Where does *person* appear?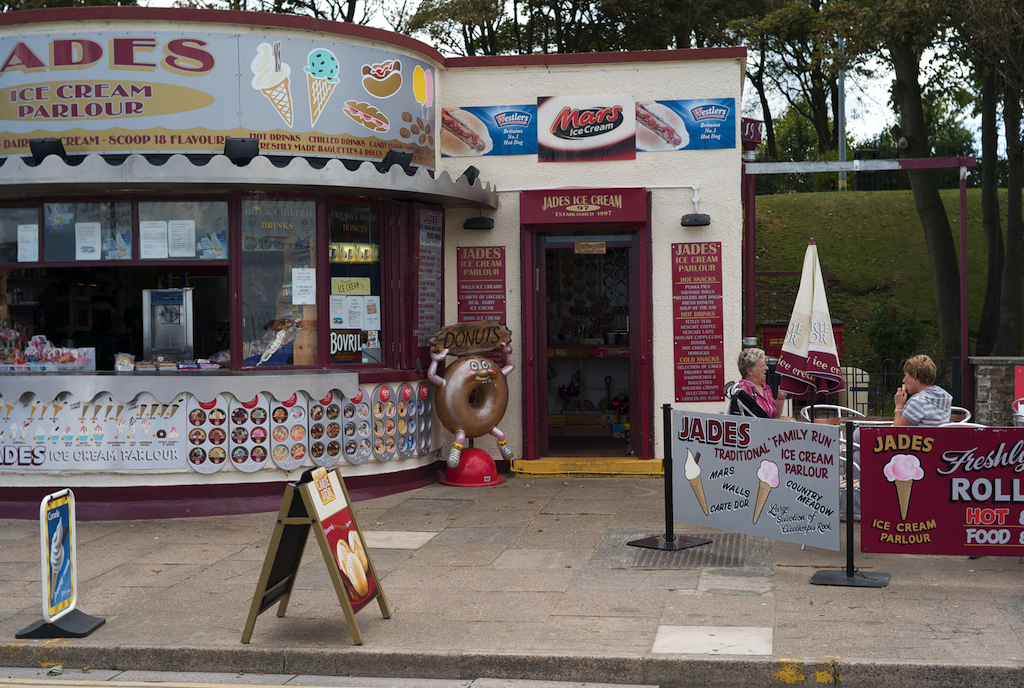
Appears at [735,344,789,416].
